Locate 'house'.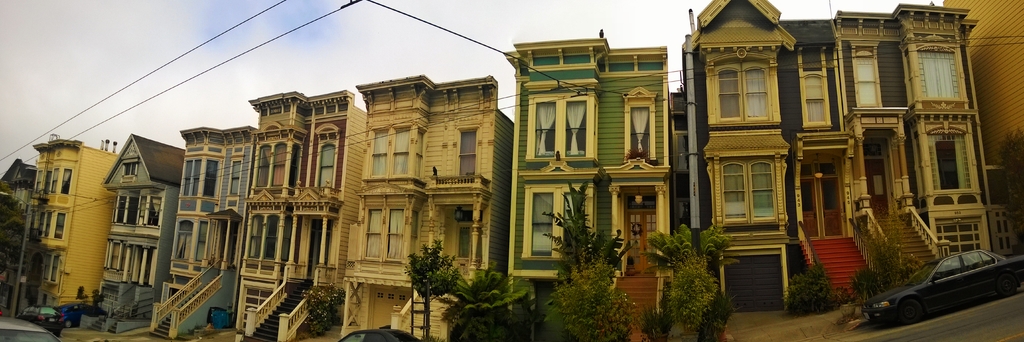
Bounding box: l=681, t=0, r=982, b=302.
